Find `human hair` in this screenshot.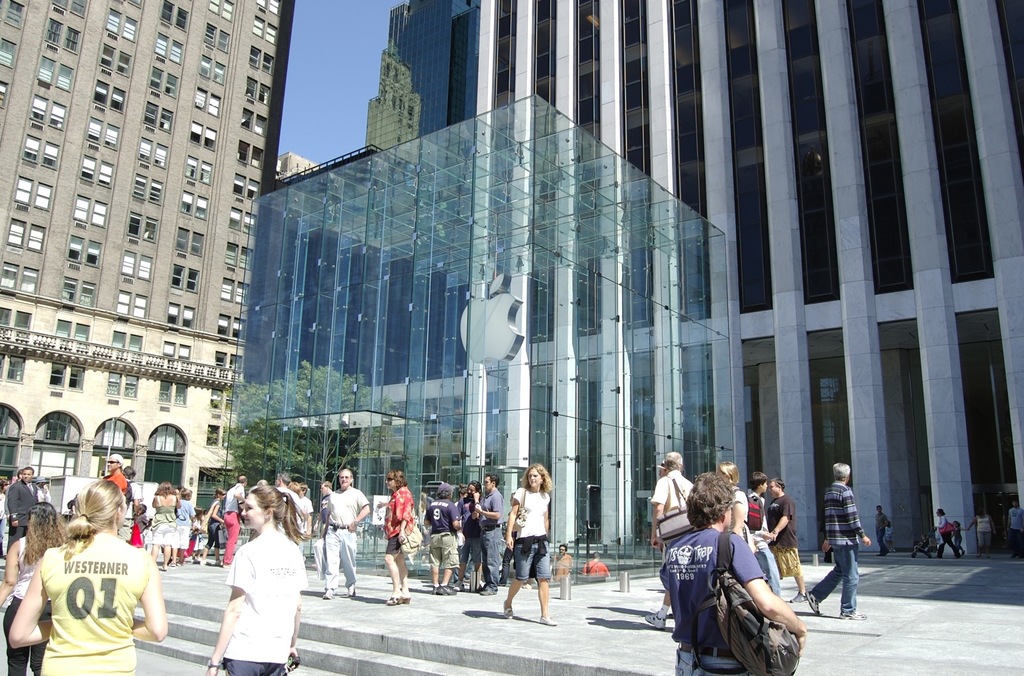
The bounding box for `human hair` is BBox(483, 473, 500, 489).
